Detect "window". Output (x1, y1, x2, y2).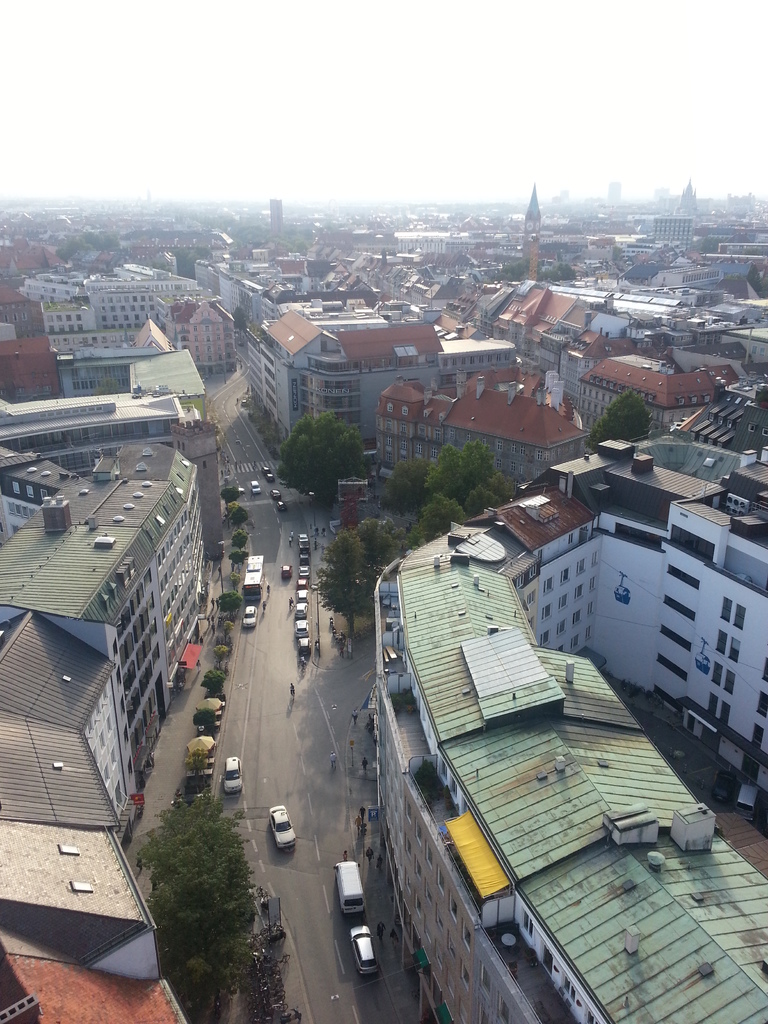
(131, 729, 143, 743).
